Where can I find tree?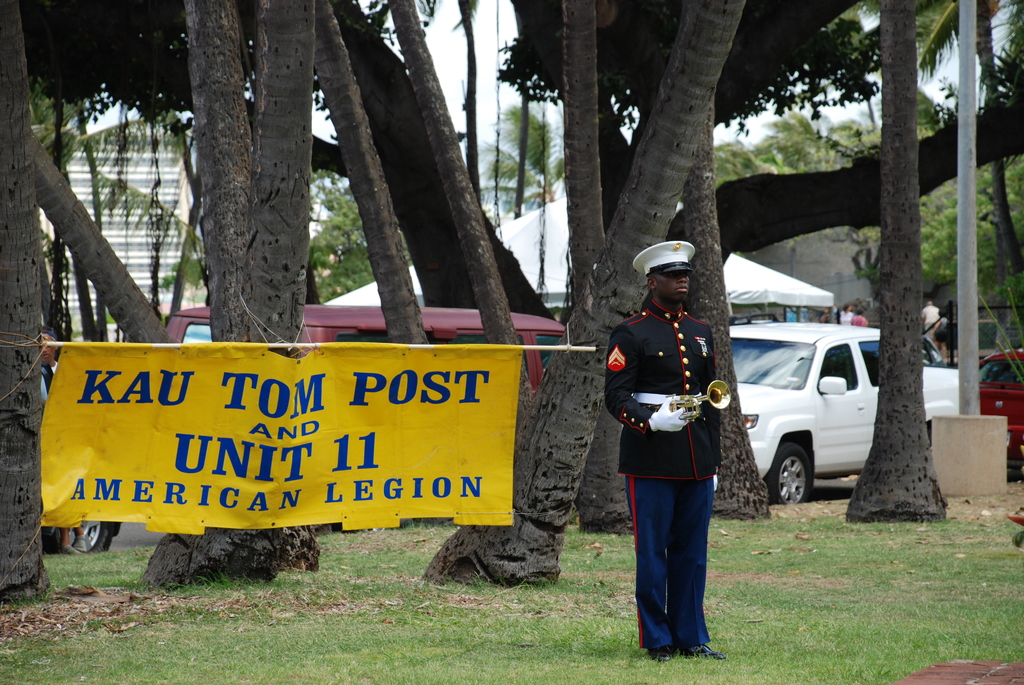
You can find it at [872, 0, 1023, 411].
